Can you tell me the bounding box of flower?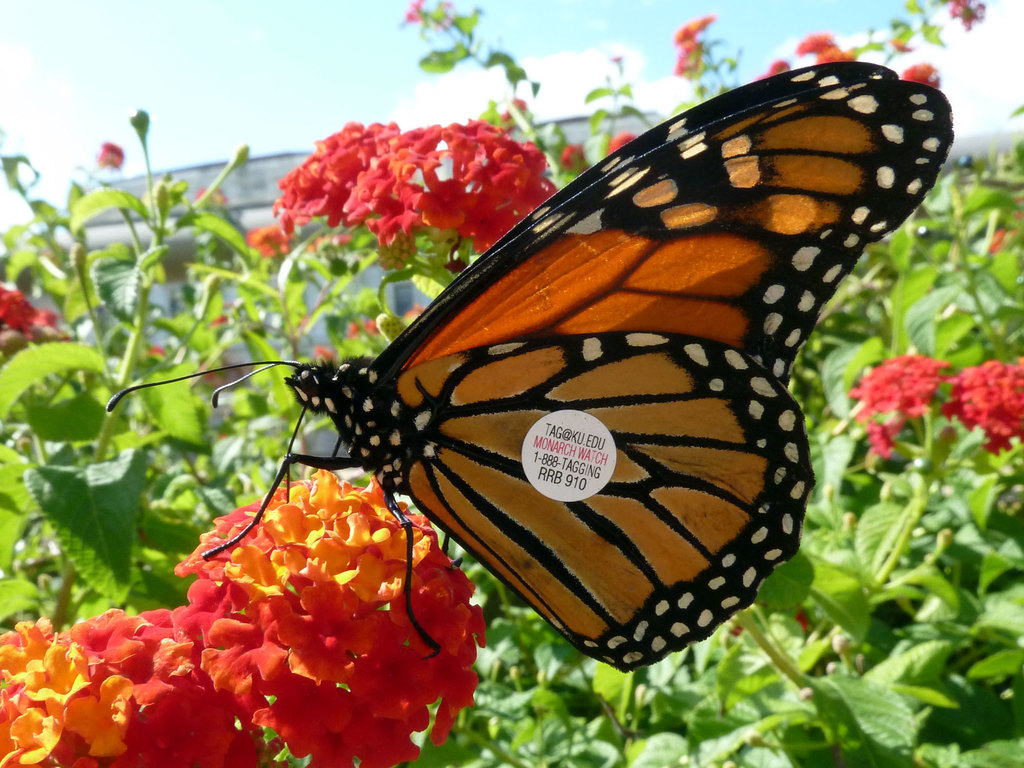
{"left": 838, "top": 358, "right": 951, "bottom": 460}.
